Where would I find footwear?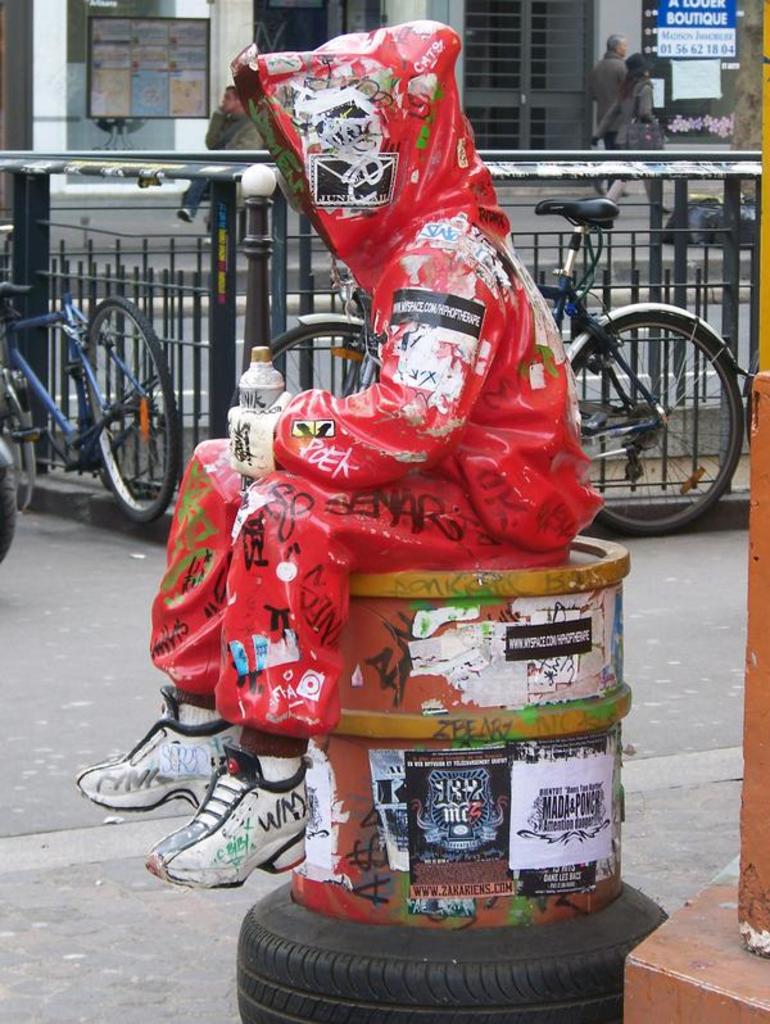
At [144, 742, 316, 901].
